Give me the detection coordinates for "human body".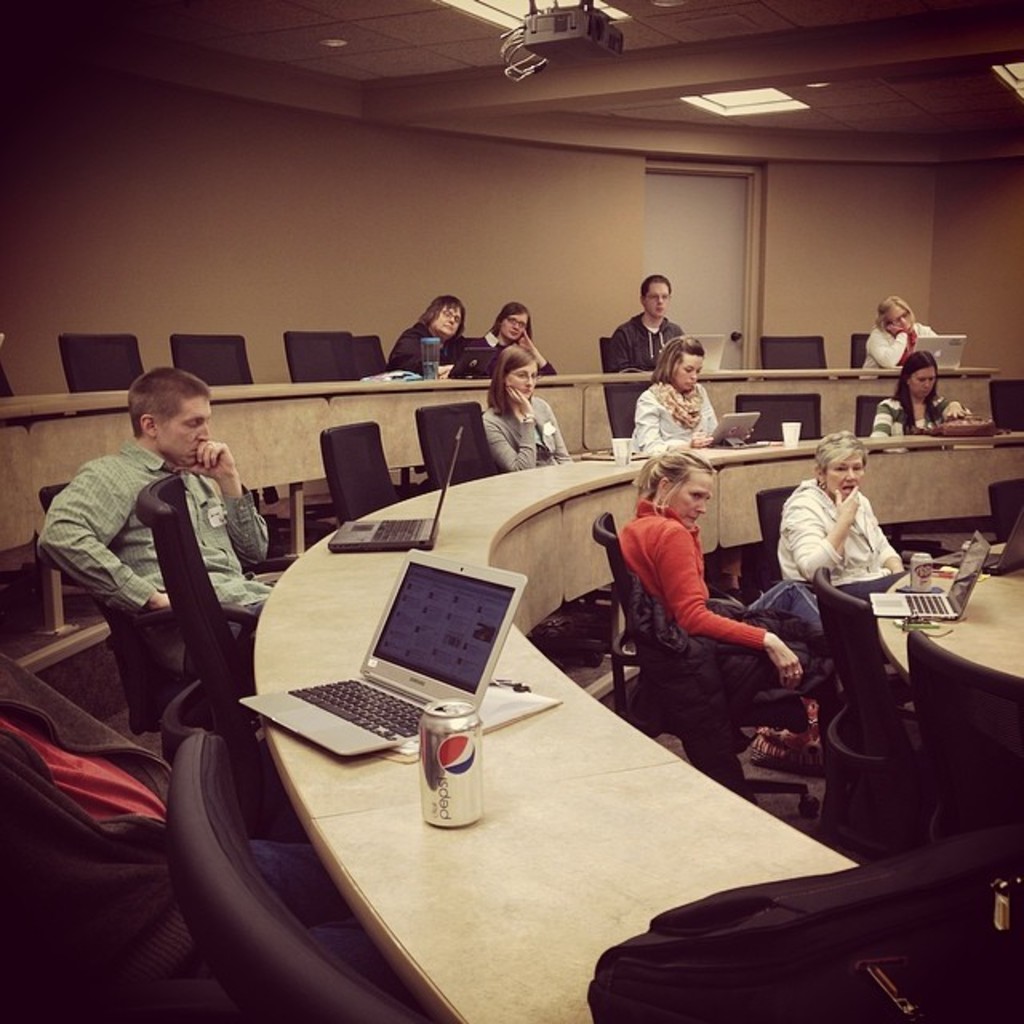
<box>773,429,912,717</box>.
